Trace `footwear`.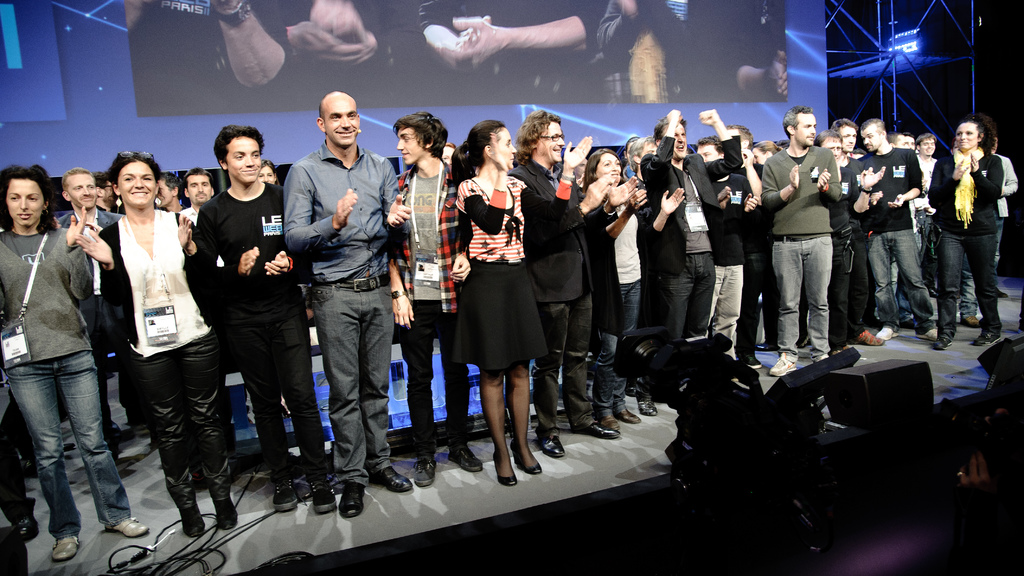
Traced to (742,353,767,372).
